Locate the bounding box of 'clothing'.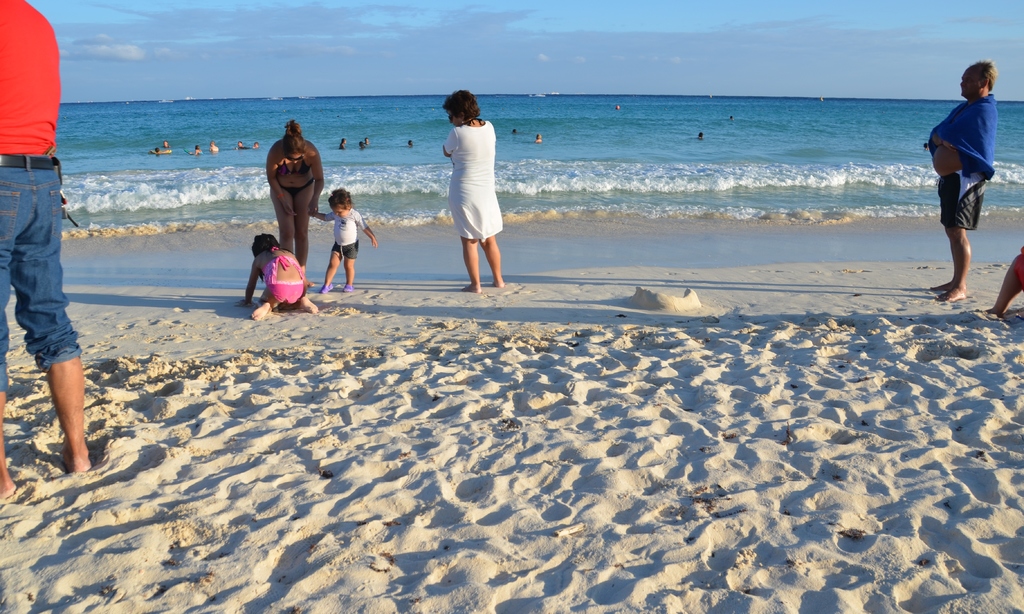
Bounding box: select_region(256, 243, 297, 291).
